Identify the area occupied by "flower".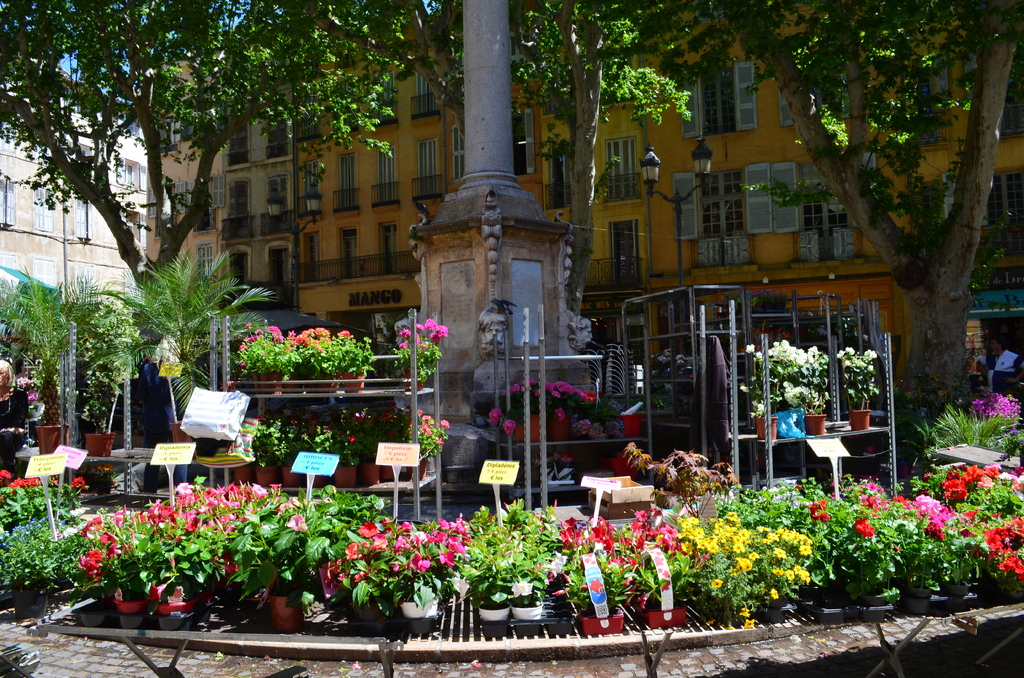
Area: bbox(285, 512, 309, 533).
